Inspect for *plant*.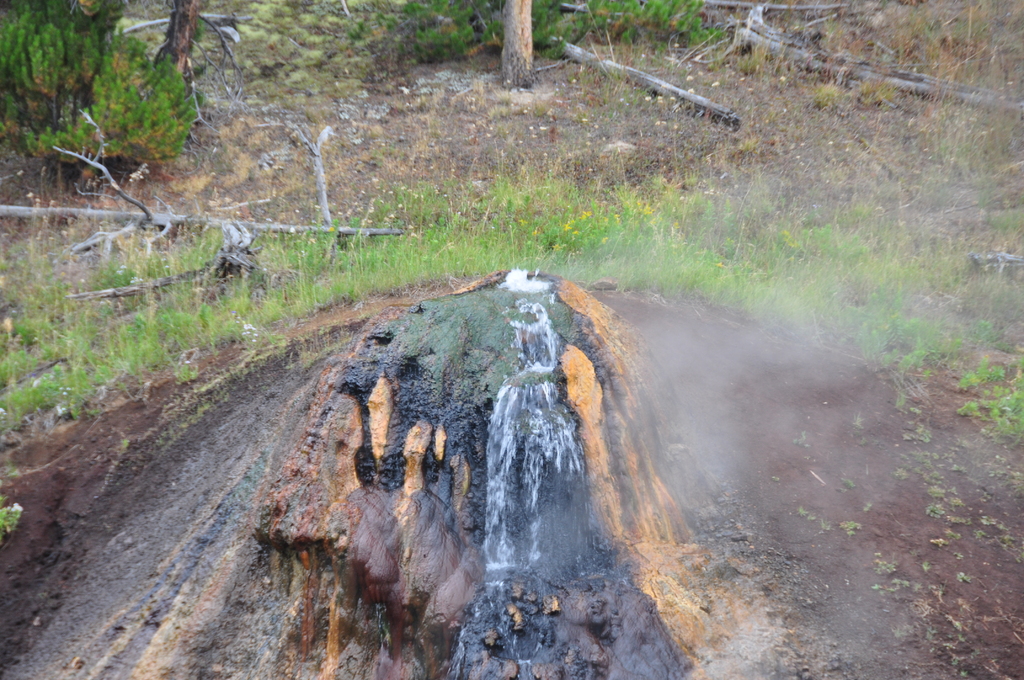
Inspection: <region>845, 523, 863, 528</region>.
